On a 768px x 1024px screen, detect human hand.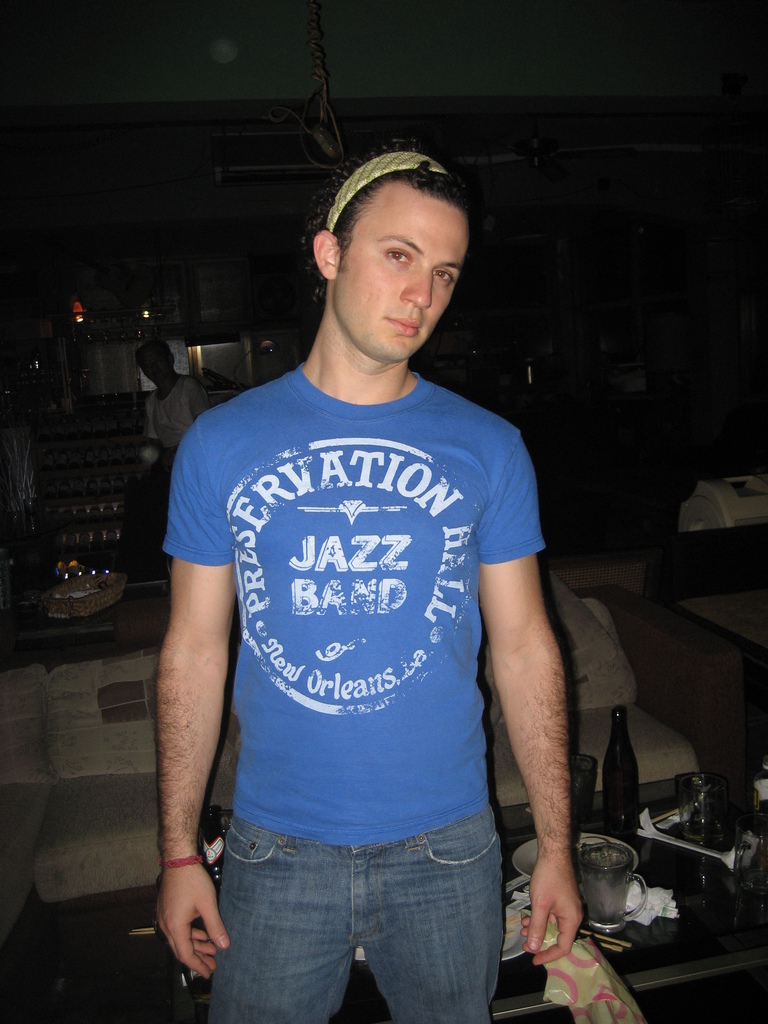
(x1=147, y1=839, x2=213, y2=982).
